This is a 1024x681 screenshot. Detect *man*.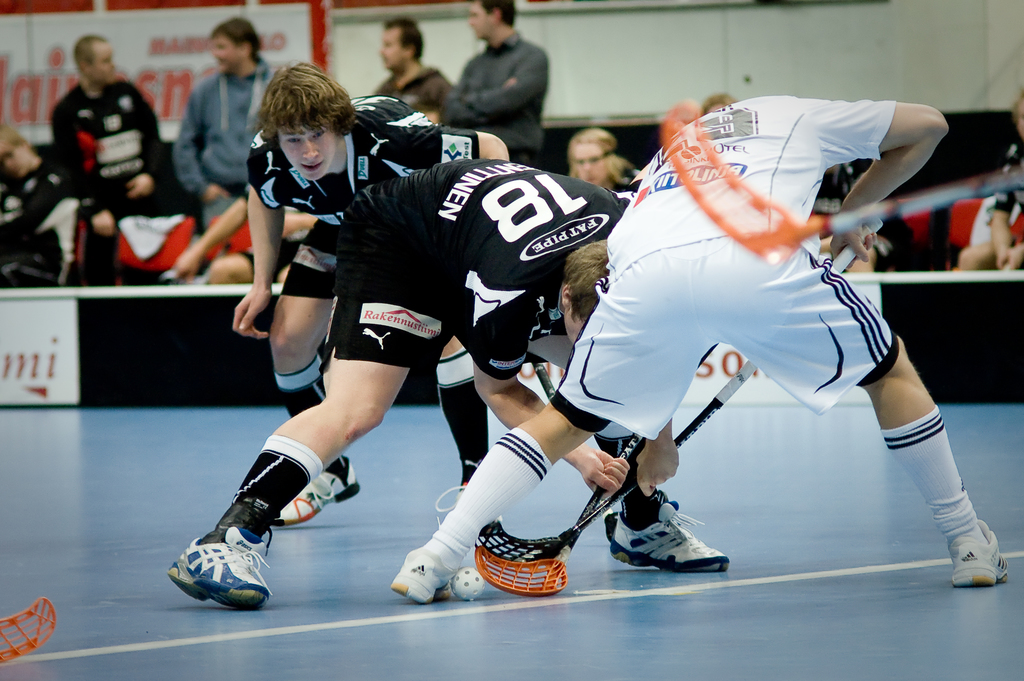
detection(434, 0, 549, 171).
